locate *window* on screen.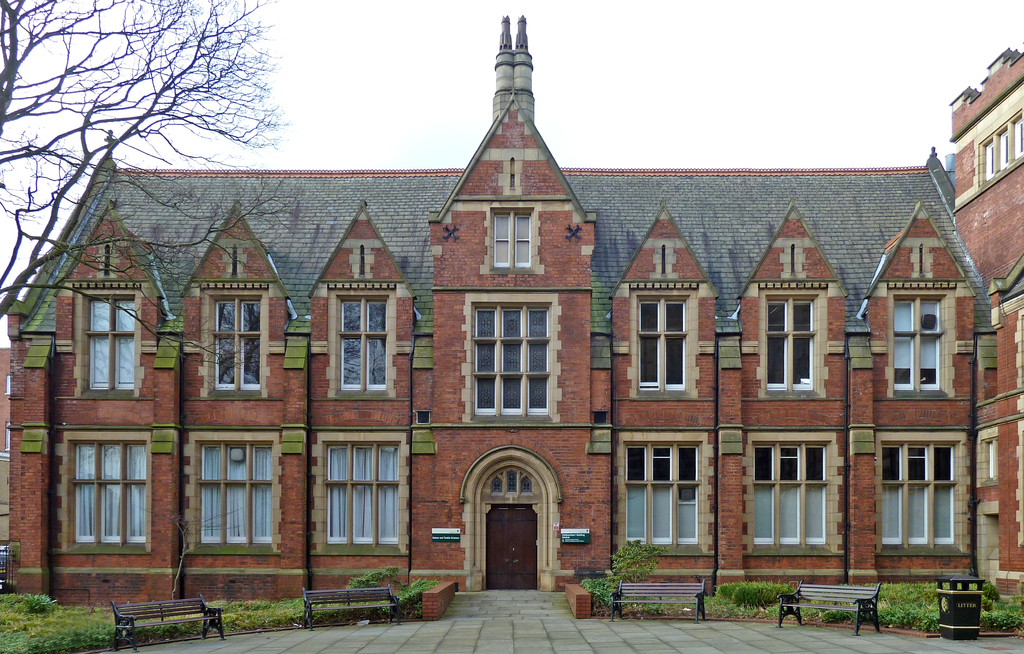
On screen at {"x1": 981, "y1": 439, "x2": 997, "y2": 479}.
